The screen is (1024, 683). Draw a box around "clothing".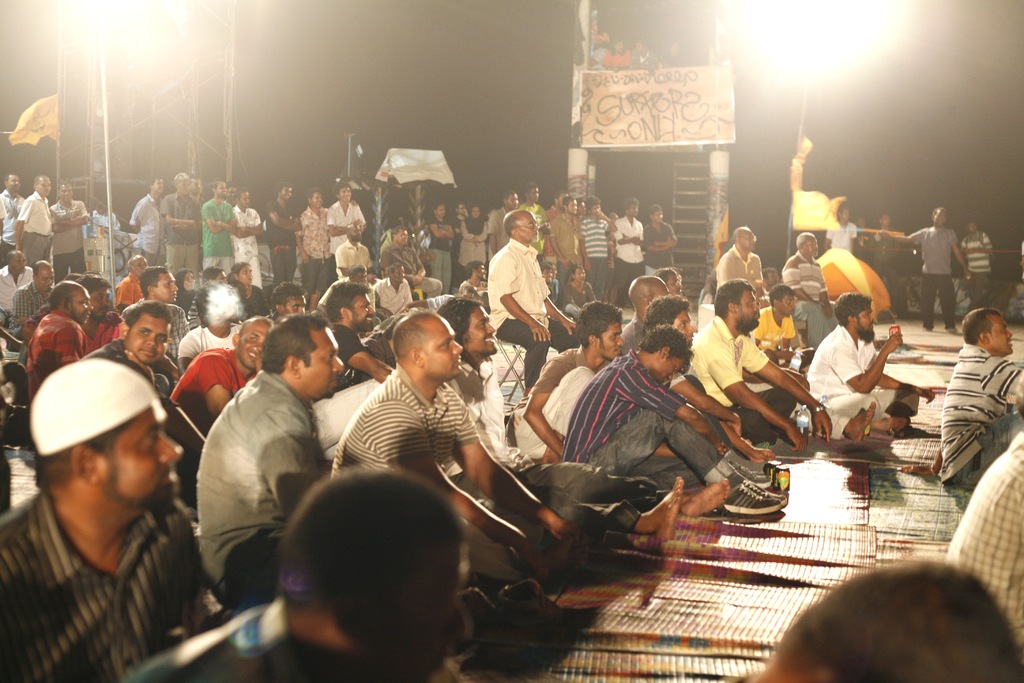
locate(56, 195, 91, 273).
